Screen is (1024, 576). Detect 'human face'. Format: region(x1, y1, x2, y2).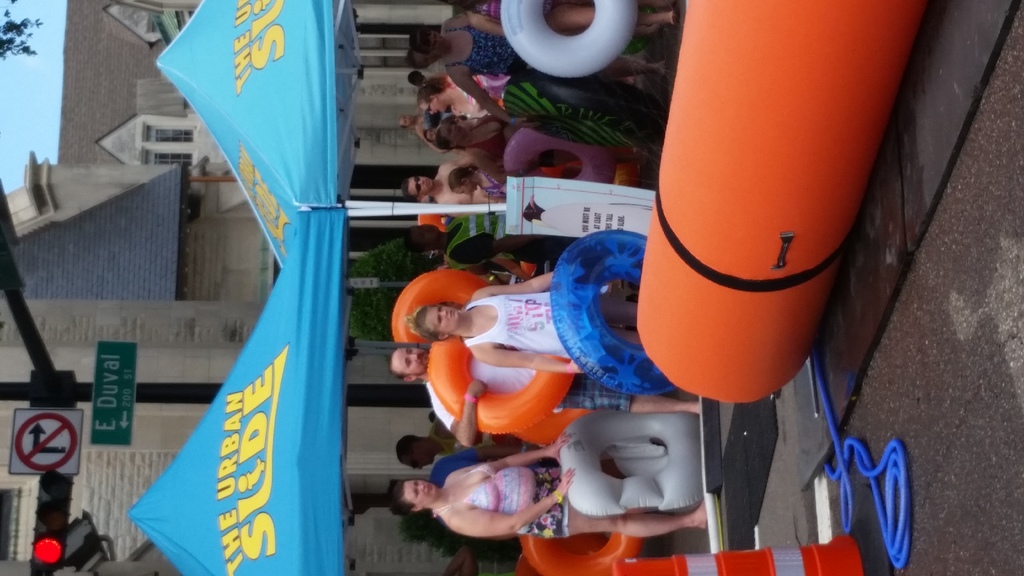
region(400, 445, 436, 466).
